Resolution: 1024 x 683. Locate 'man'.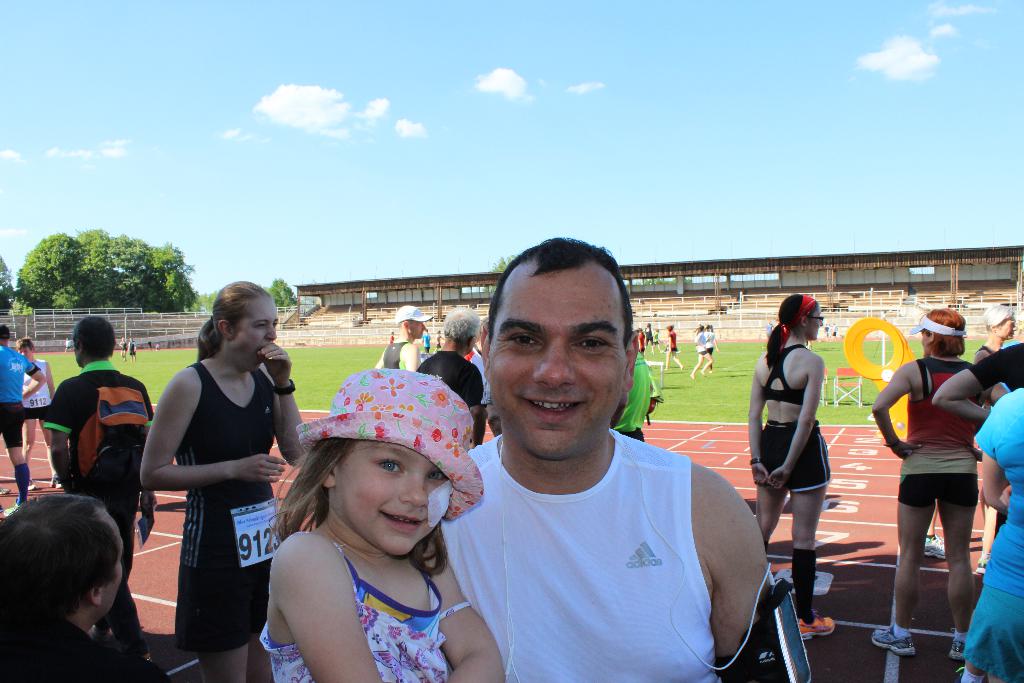
<region>612, 347, 665, 442</region>.
